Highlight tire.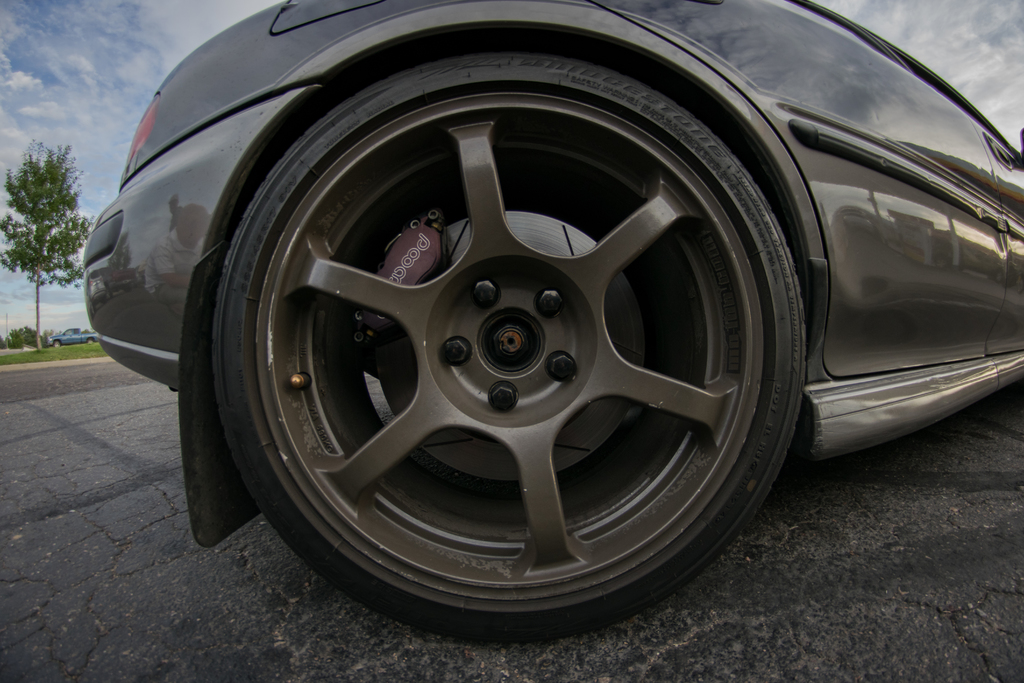
Highlighted region: x1=86 y1=335 x2=97 y2=342.
